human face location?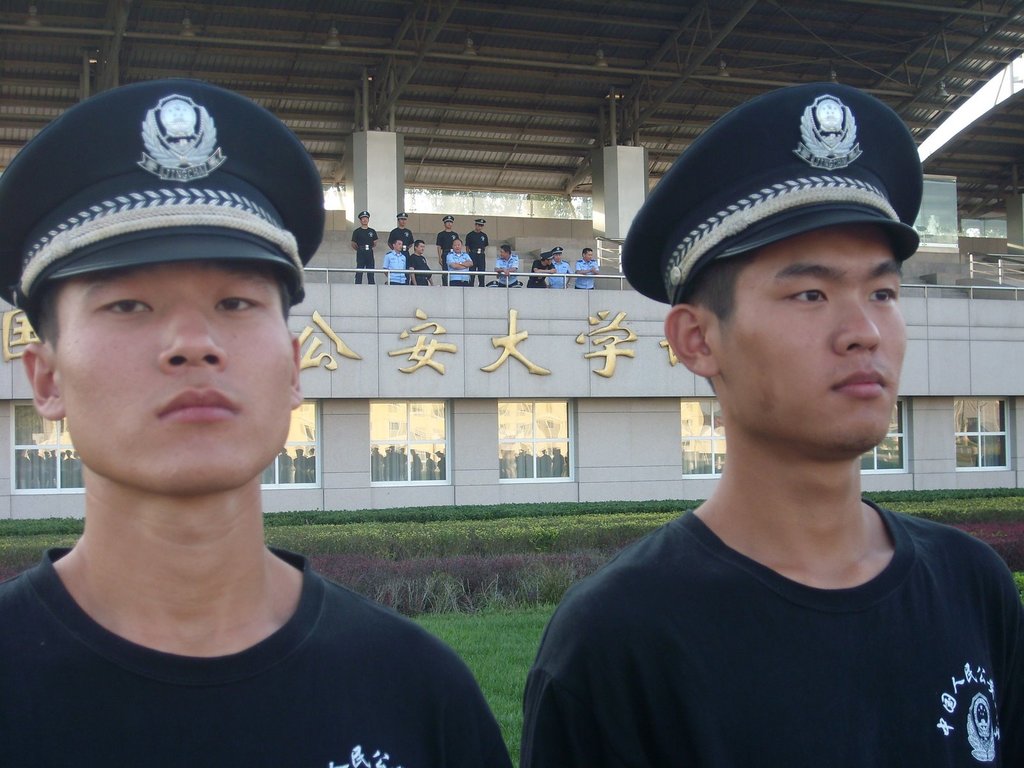
Rect(554, 254, 563, 262)
